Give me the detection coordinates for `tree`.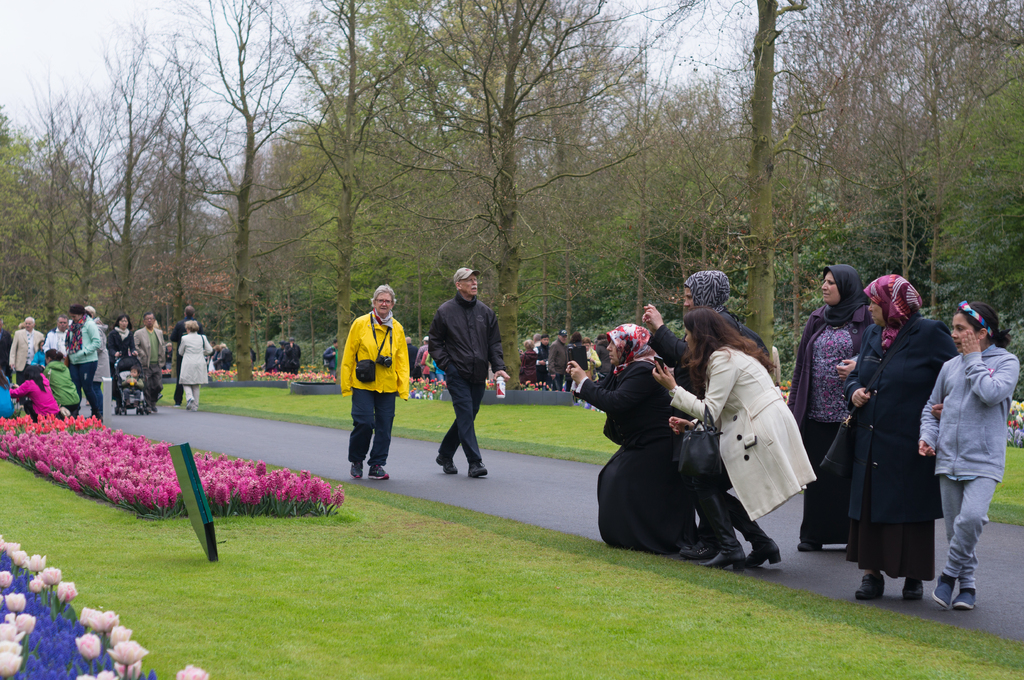
{"left": 400, "top": 0, "right": 637, "bottom": 385}.
